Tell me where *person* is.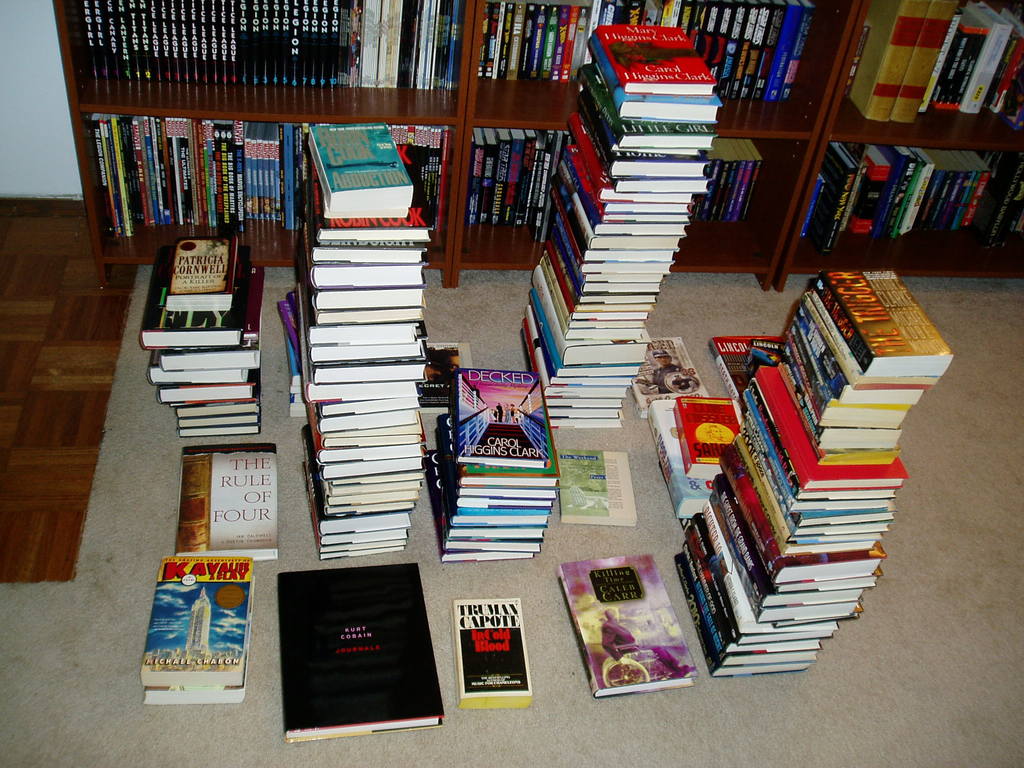
*person* is at {"x1": 597, "y1": 605, "x2": 692, "y2": 683}.
